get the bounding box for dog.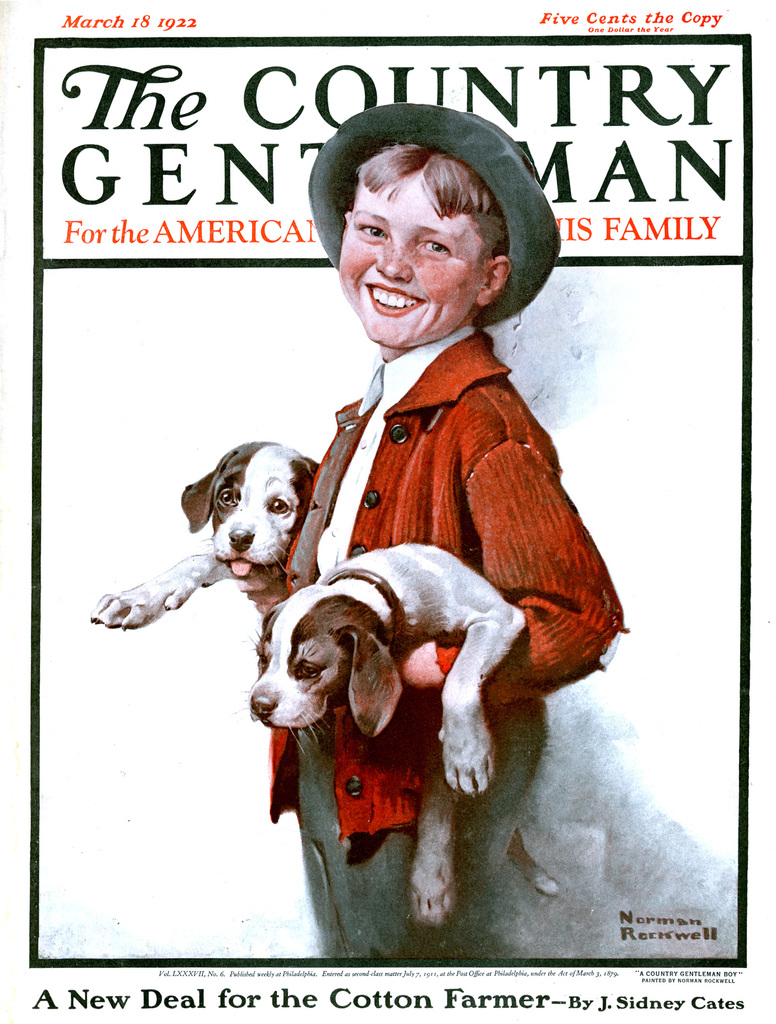
pyautogui.locateOnScreen(85, 436, 323, 636).
